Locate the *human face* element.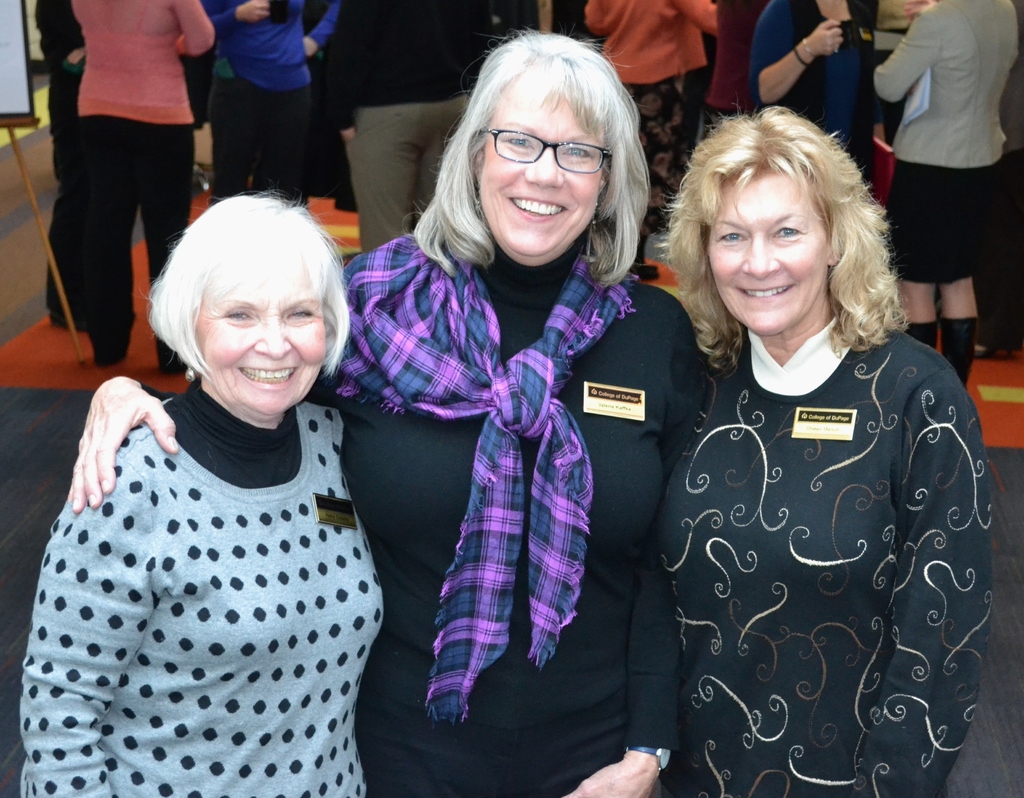
Element bbox: (198, 268, 328, 408).
